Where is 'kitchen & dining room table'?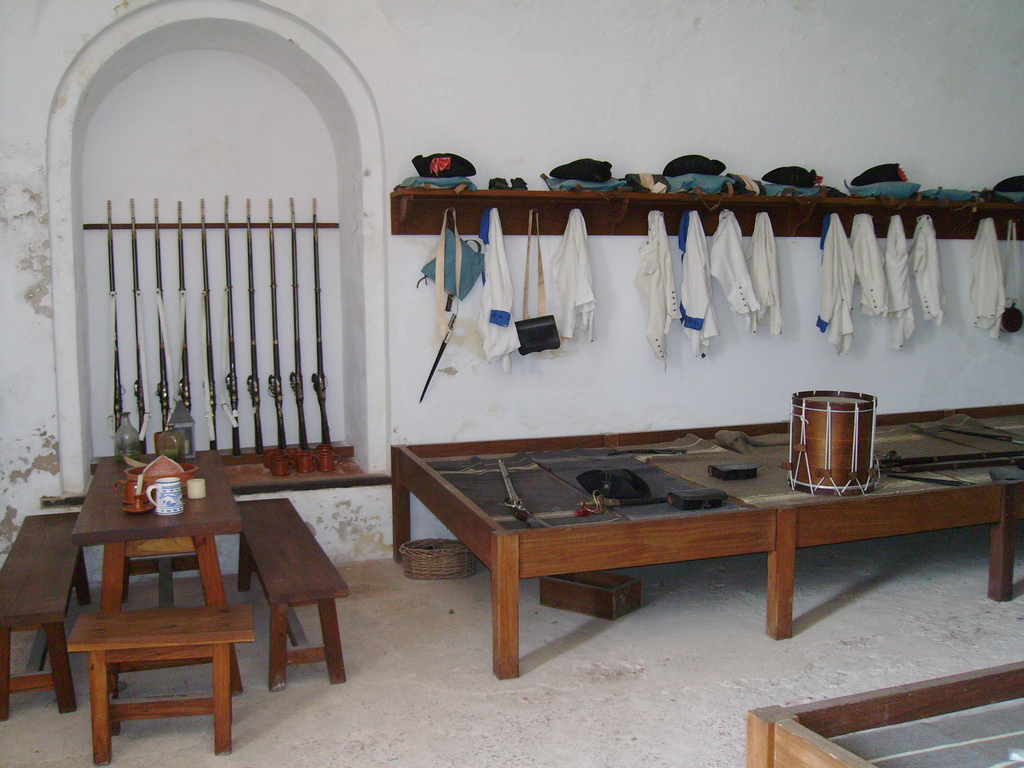
[x1=0, y1=446, x2=347, y2=767].
